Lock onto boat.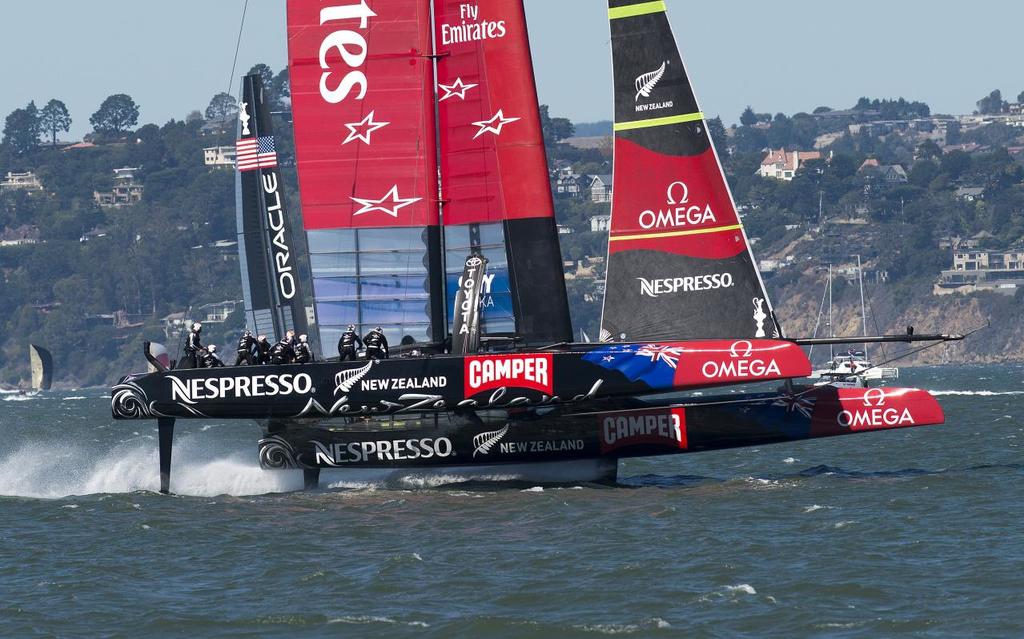
Locked: <region>151, 61, 988, 479</region>.
